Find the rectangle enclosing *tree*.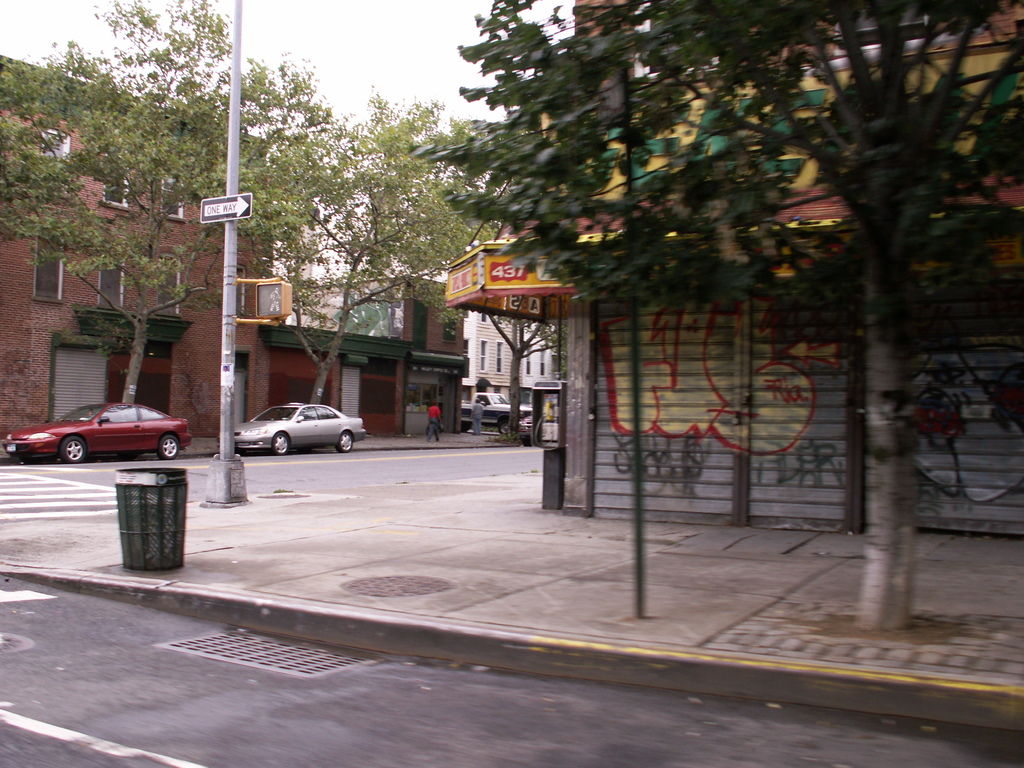
486:307:573:437.
